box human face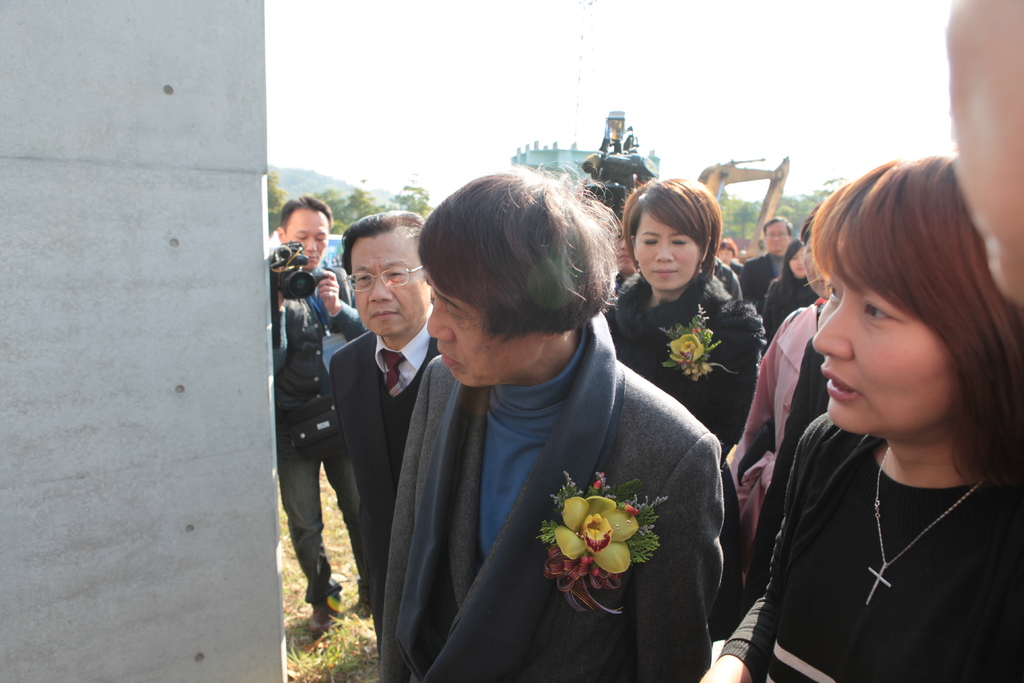
x1=717 y1=247 x2=733 y2=263
